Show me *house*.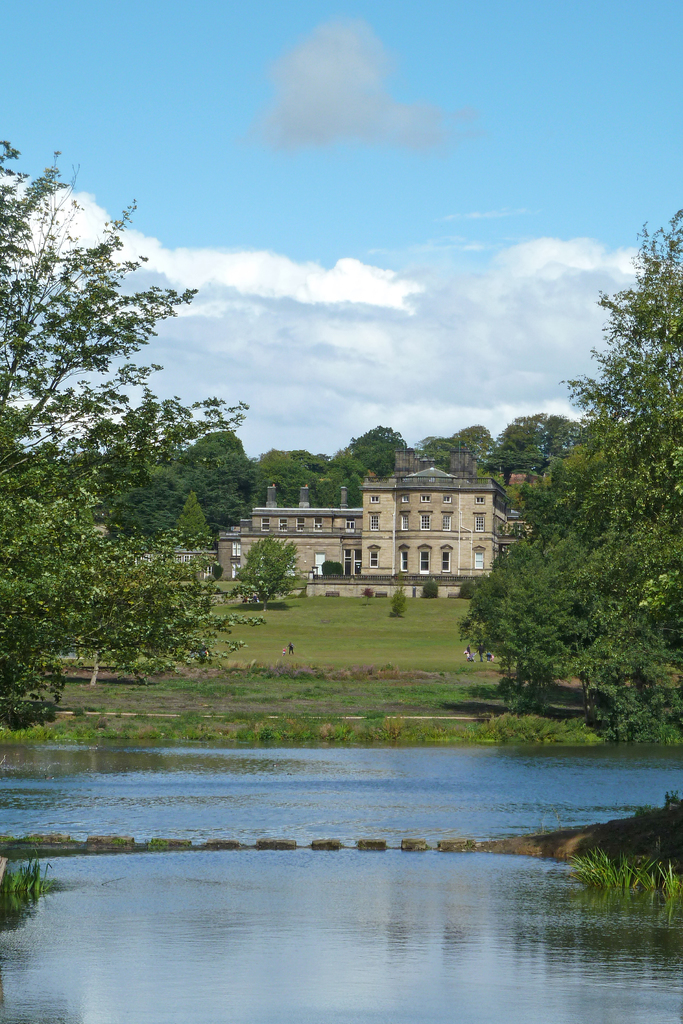
*house* is here: bbox=(349, 461, 506, 582).
